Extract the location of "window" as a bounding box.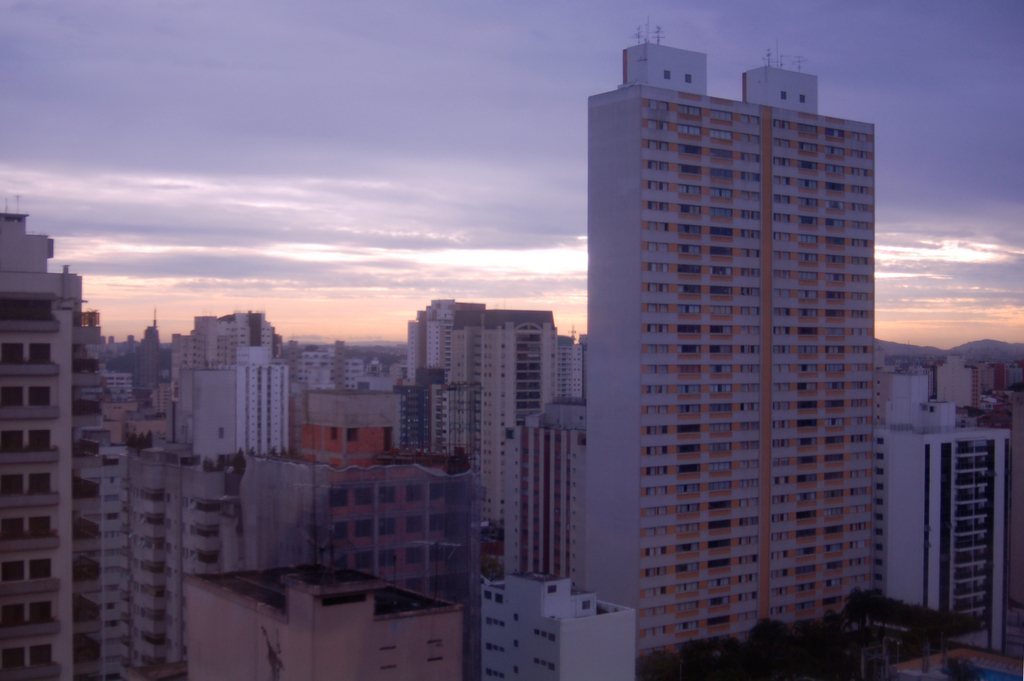
(x1=681, y1=147, x2=701, y2=155).
